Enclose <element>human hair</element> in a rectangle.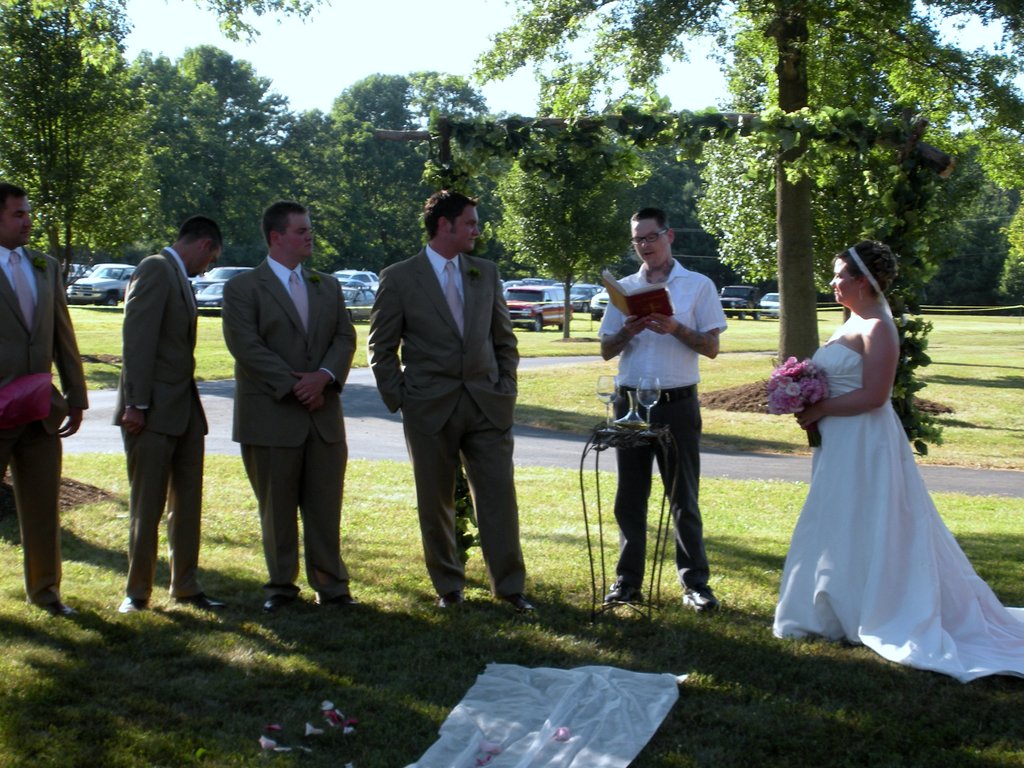
x1=177 y1=217 x2=223 y2=255.
